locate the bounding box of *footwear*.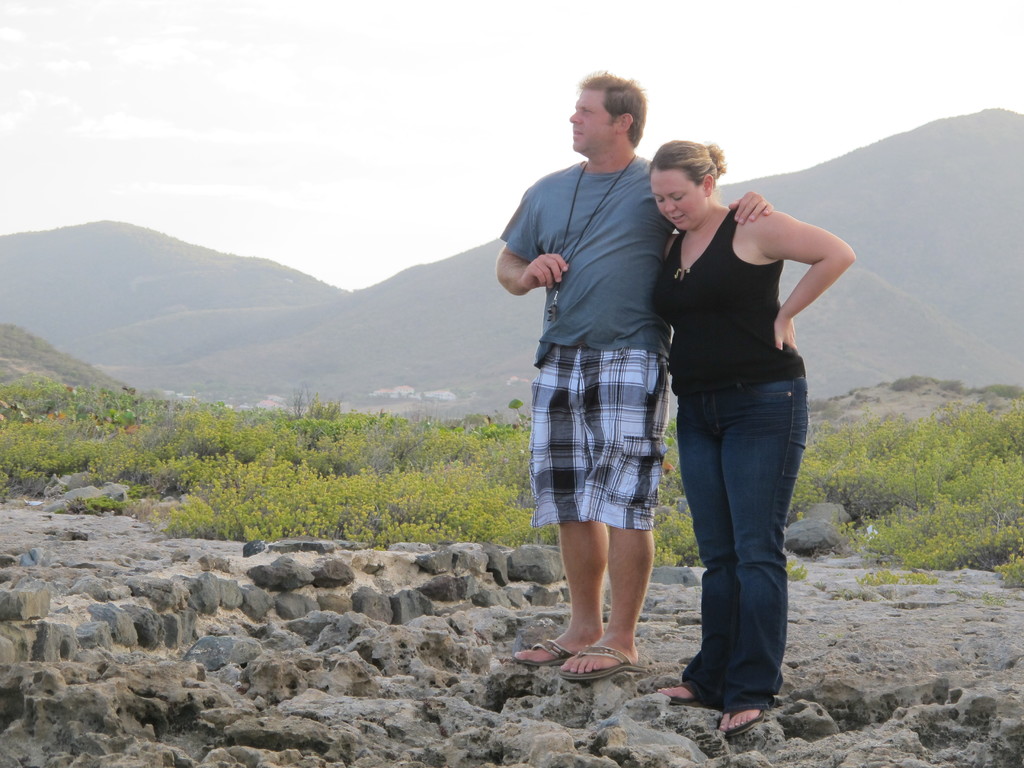
Bounding box: left=708, top=701, right=773, bottom=739.
